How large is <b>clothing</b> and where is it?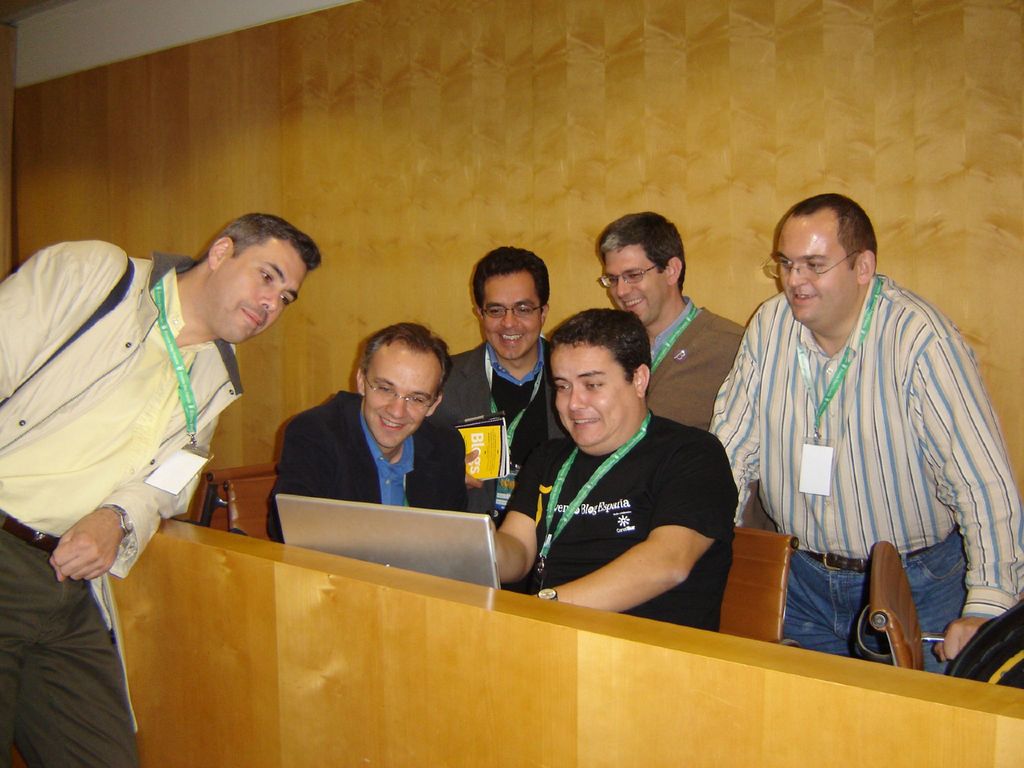
Bounding box: detection(0, 236, 244, 767).
